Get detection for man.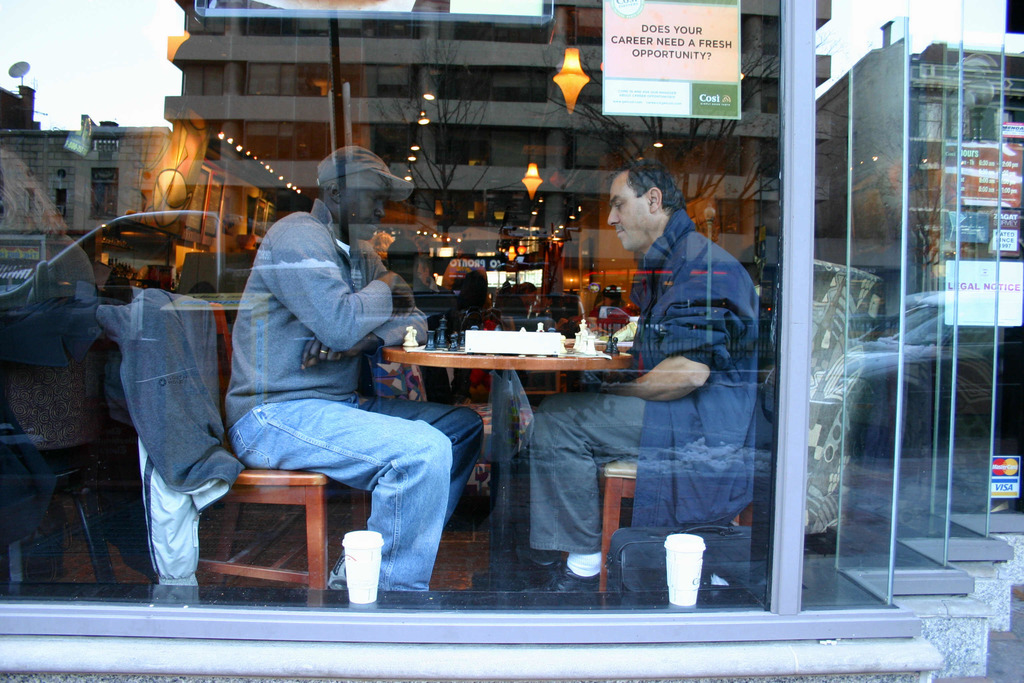
Detection: l=189, t=172, r=453, b=598.
